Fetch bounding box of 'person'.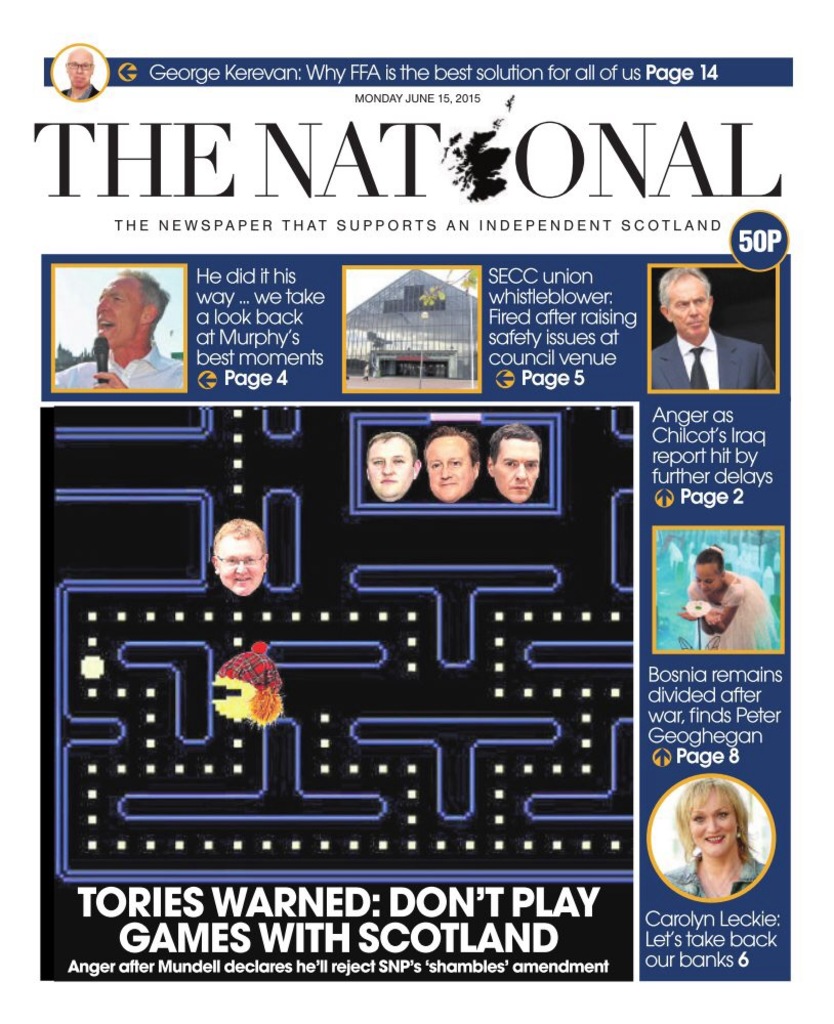
Bbox: [x1=211, y1=521, x2=264, y2=594].
